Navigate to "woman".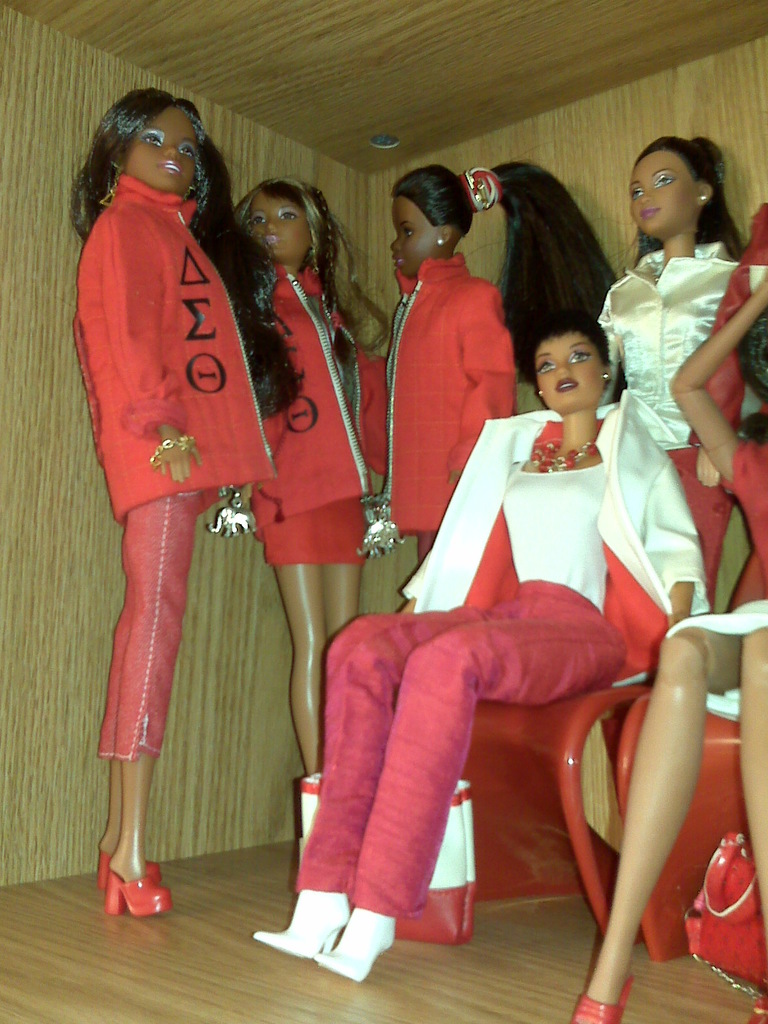
Navigation target: 63,86,301,913.
